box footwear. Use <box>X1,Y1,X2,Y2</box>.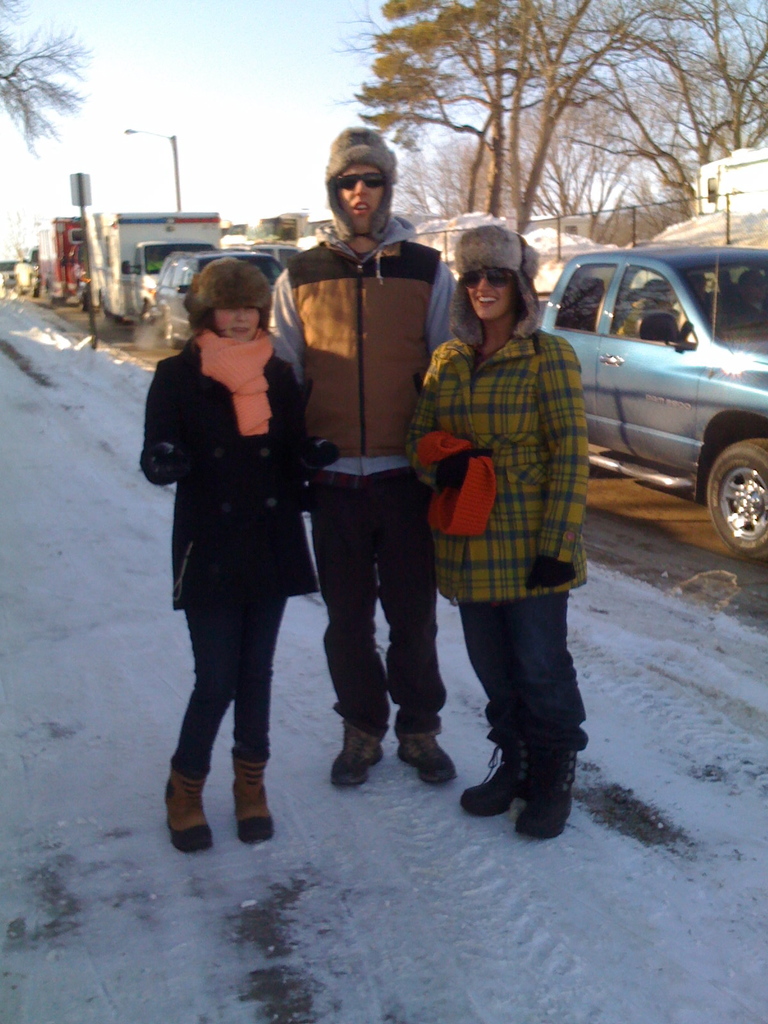
<box>332,713,383,780</box>.
